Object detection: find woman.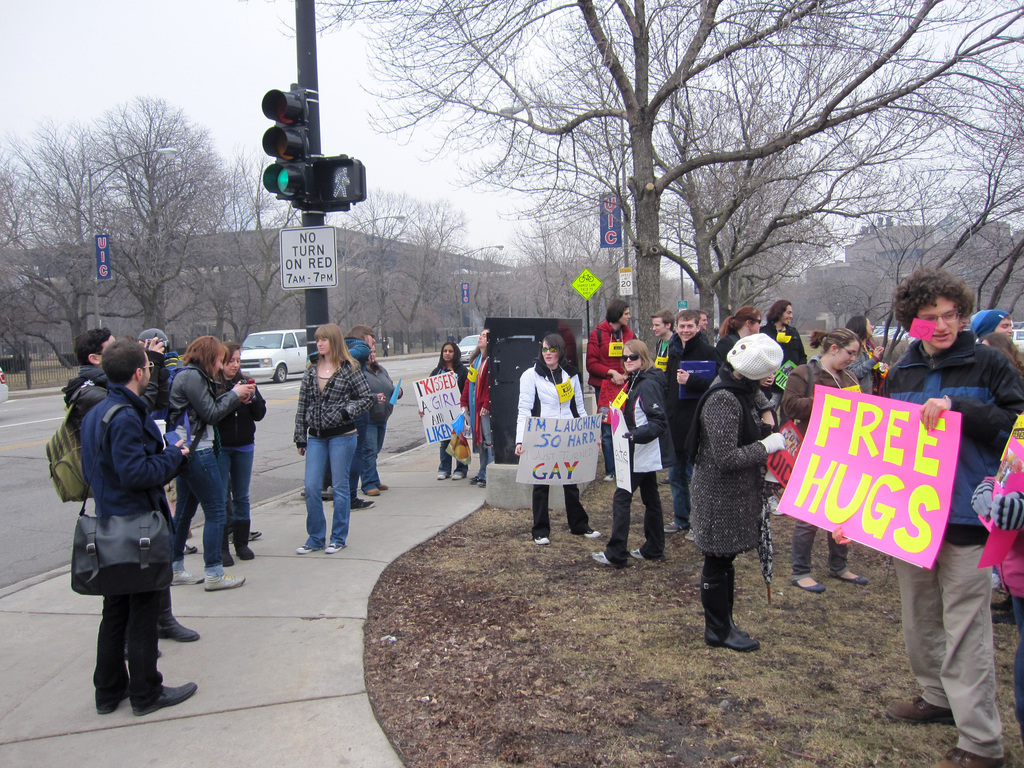
[435, 344, 467, 479].
